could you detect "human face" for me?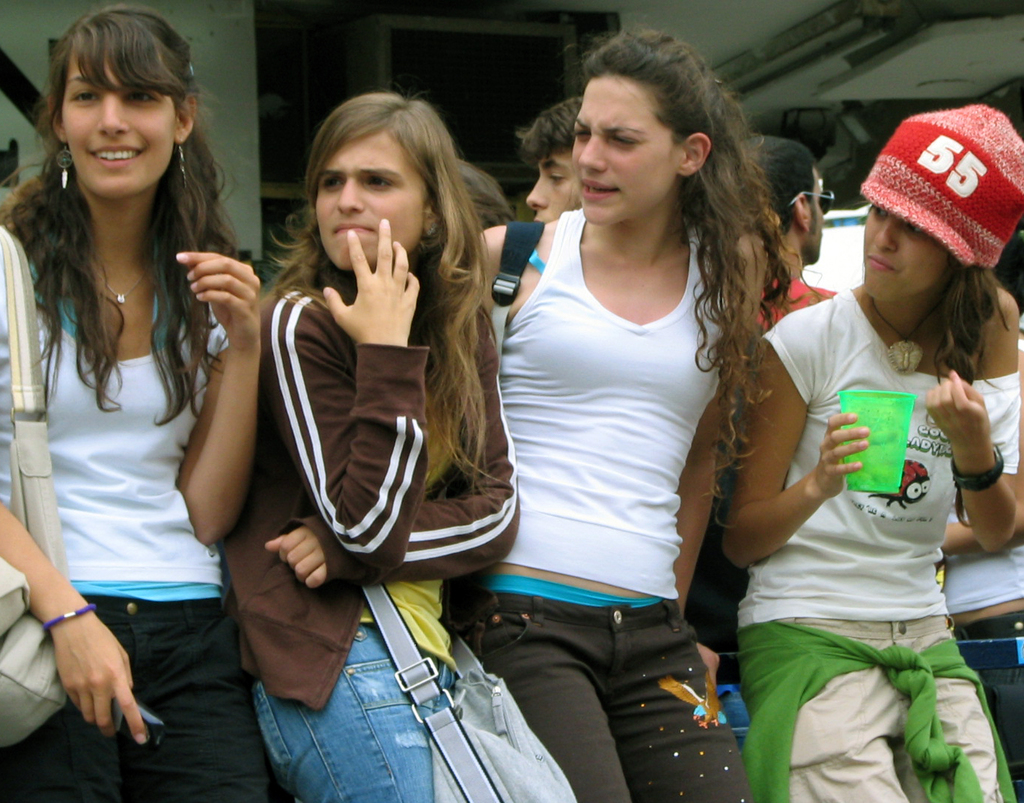
Detection result: [576, 75, 672, 223].
